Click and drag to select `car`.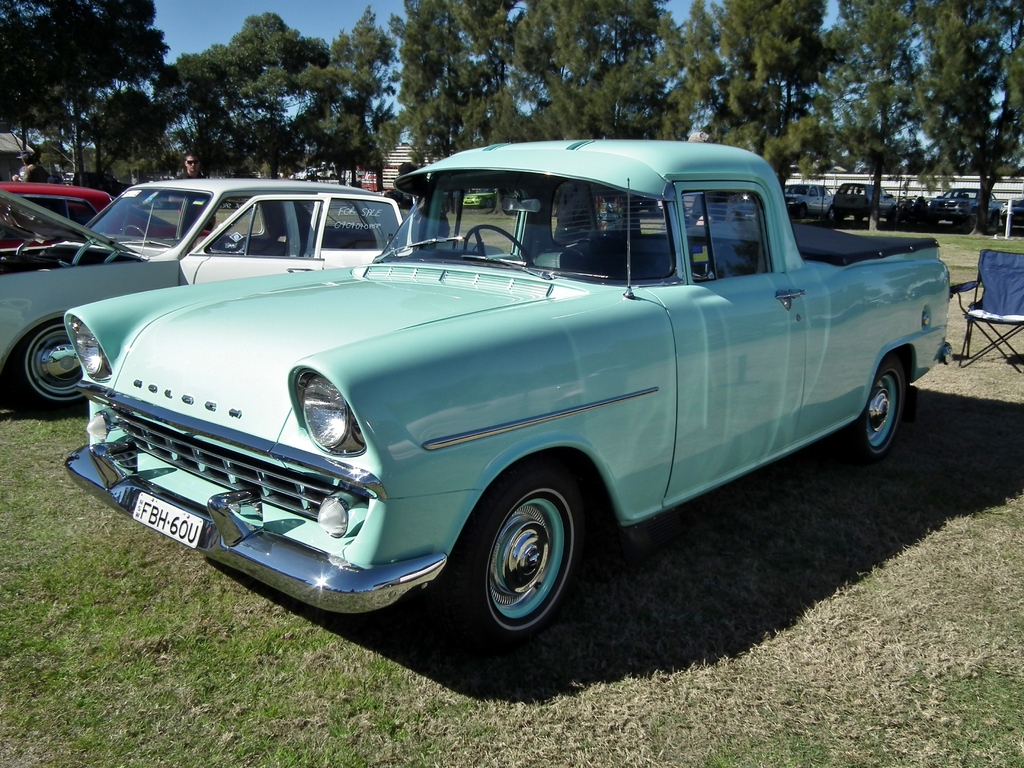
Selection: 932:186:1000:226.
